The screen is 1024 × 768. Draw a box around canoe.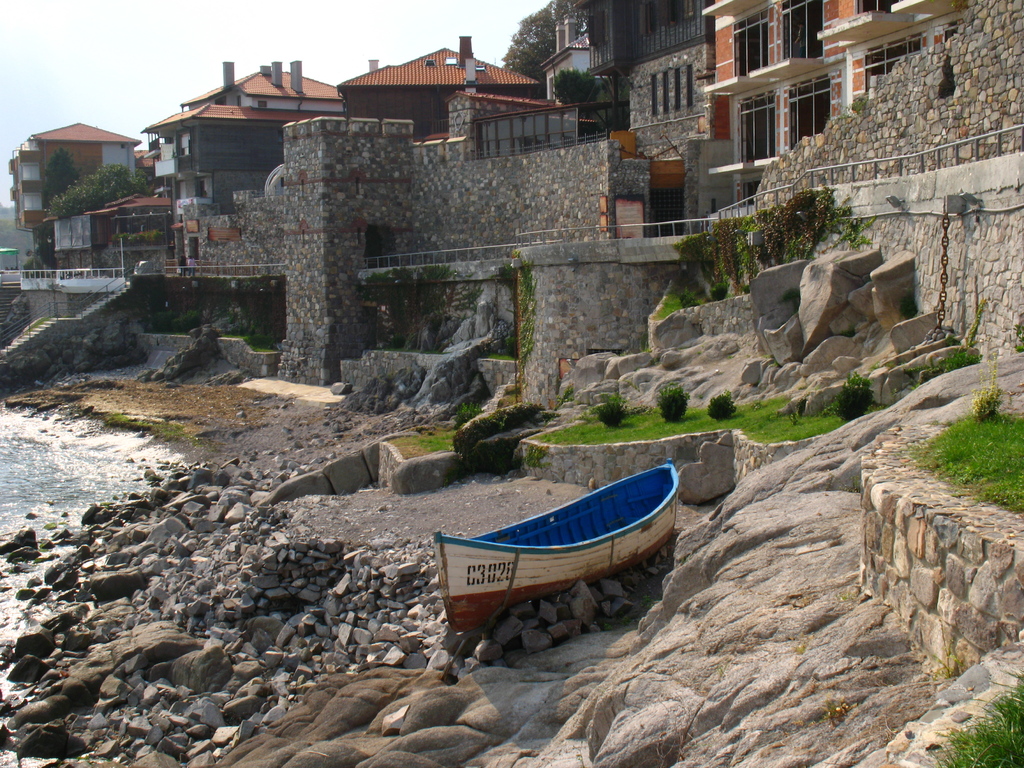
[440,447,680,637].
